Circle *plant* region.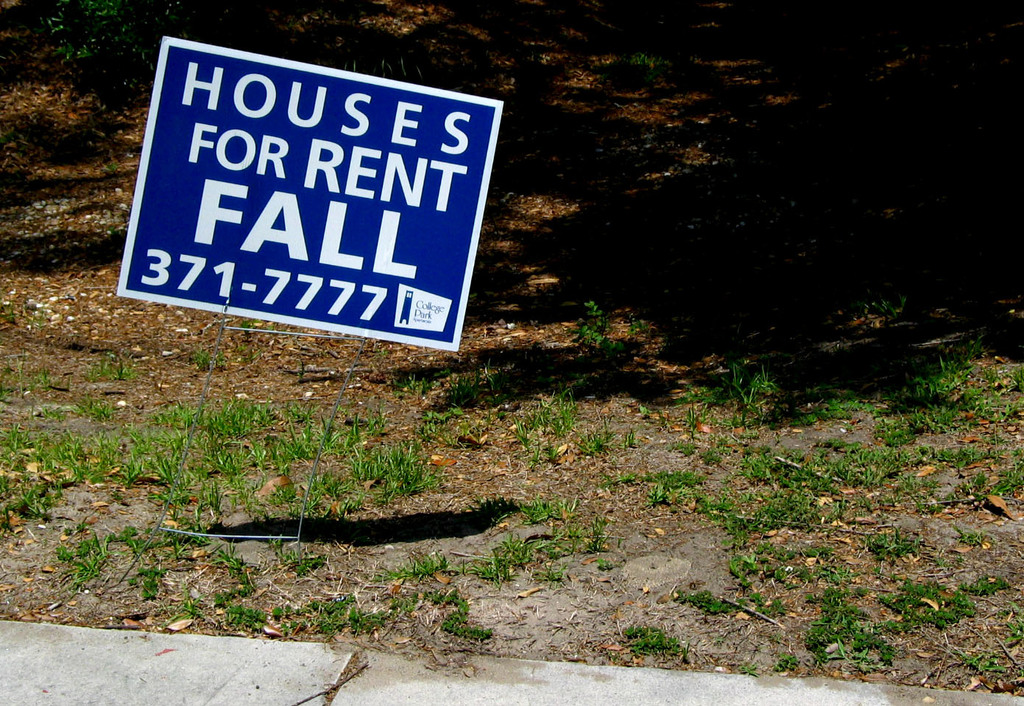
Region: bbox=(829, 475, 926, 526).
